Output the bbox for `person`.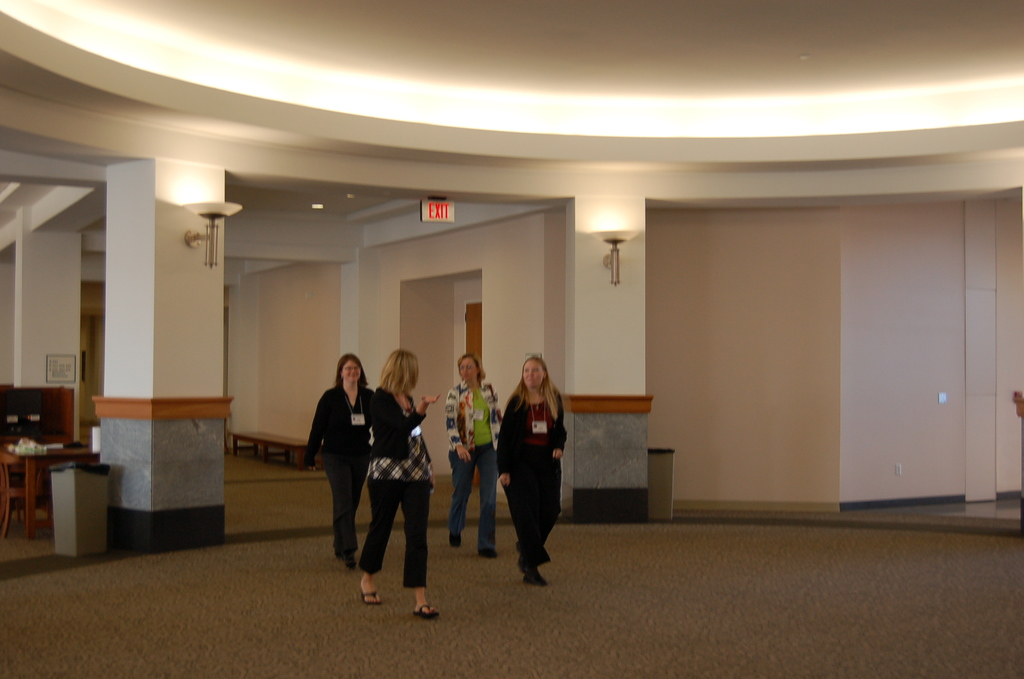
x1=493, y1=355, x2=570, y2=586.
